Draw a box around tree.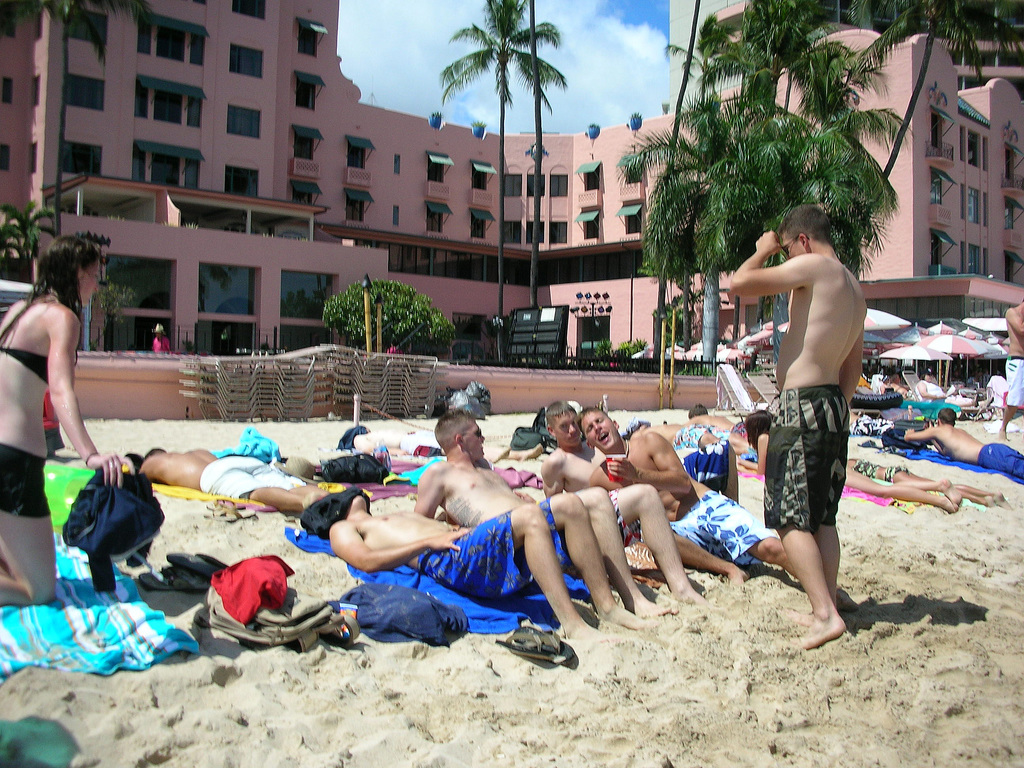
bbox=(791, 45, 916, 274).
